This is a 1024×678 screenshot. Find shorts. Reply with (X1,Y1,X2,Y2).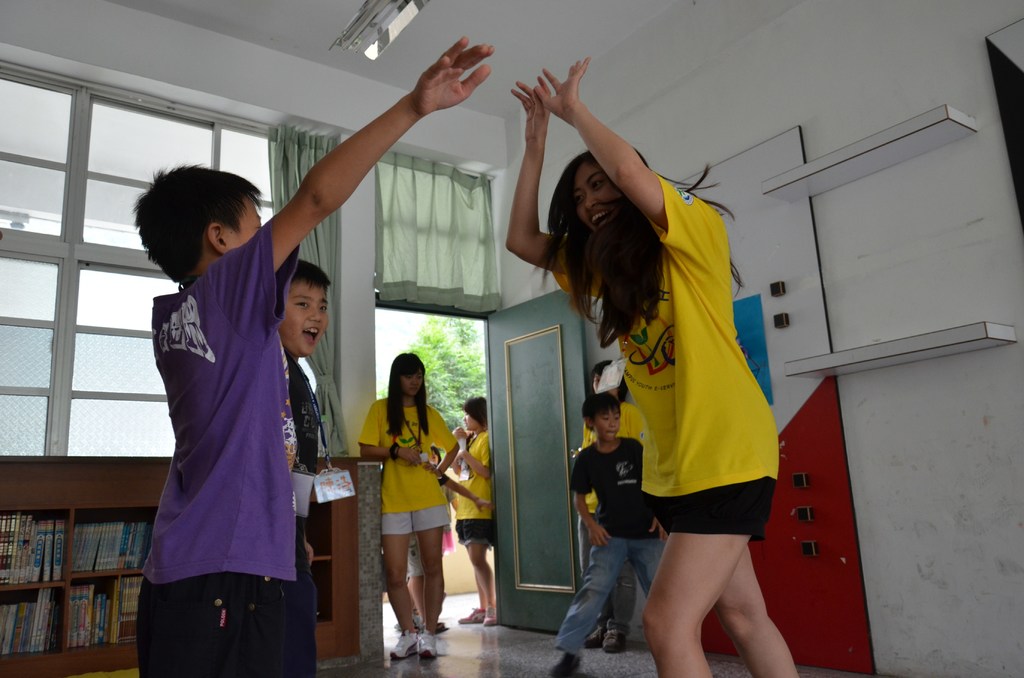
(383,504,454,536).
